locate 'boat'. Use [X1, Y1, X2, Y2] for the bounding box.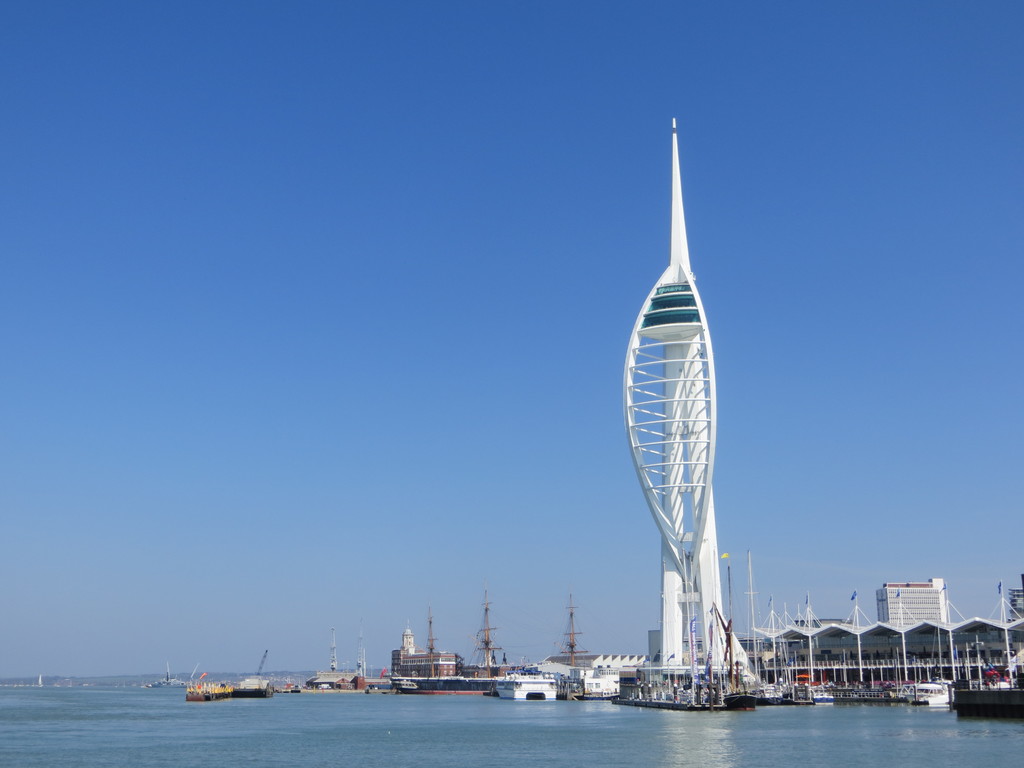
[722, 552, 759, 708].
